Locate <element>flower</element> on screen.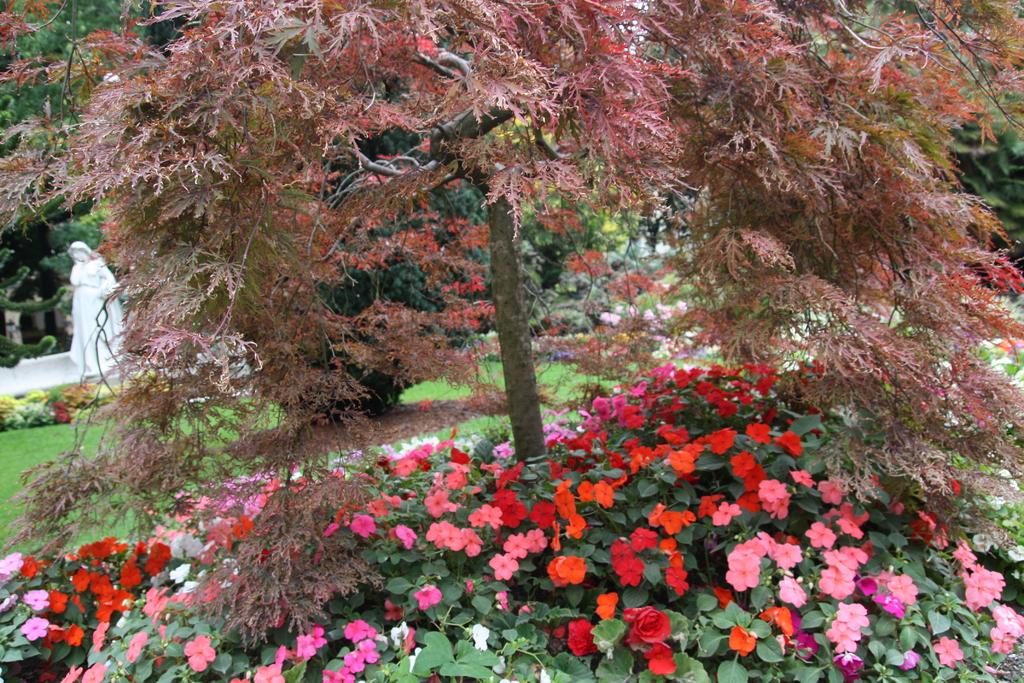
On screen at bbox=(62, 664, 77, 682).
